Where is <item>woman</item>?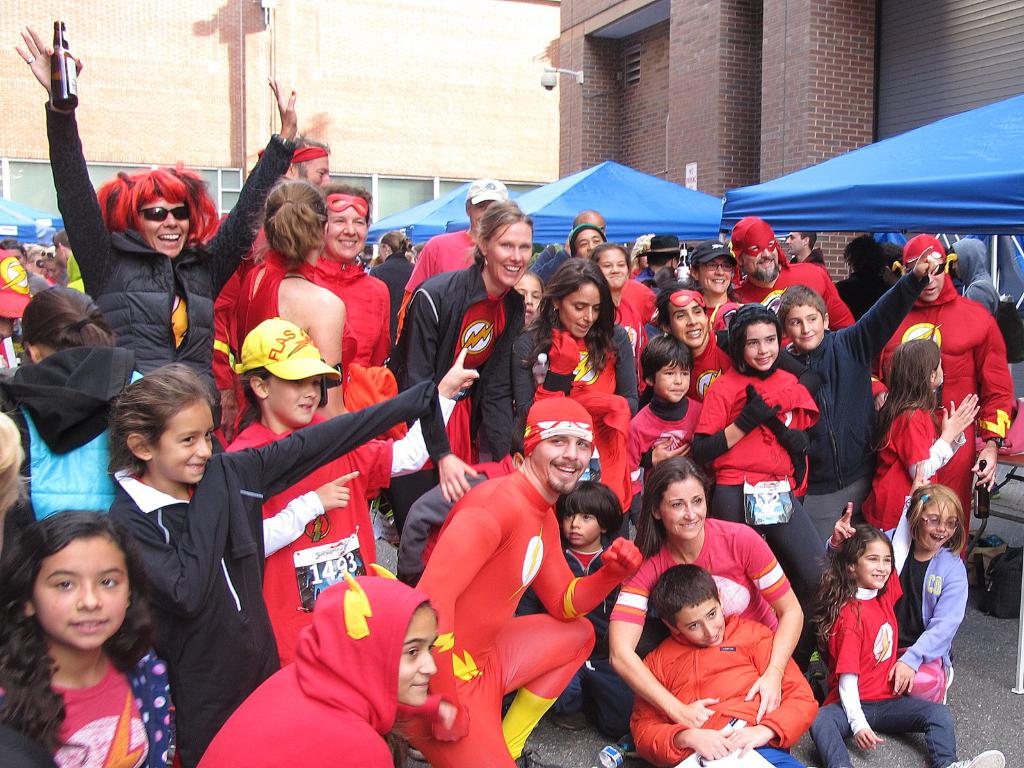
select_region(525, 265, 636, 461).
